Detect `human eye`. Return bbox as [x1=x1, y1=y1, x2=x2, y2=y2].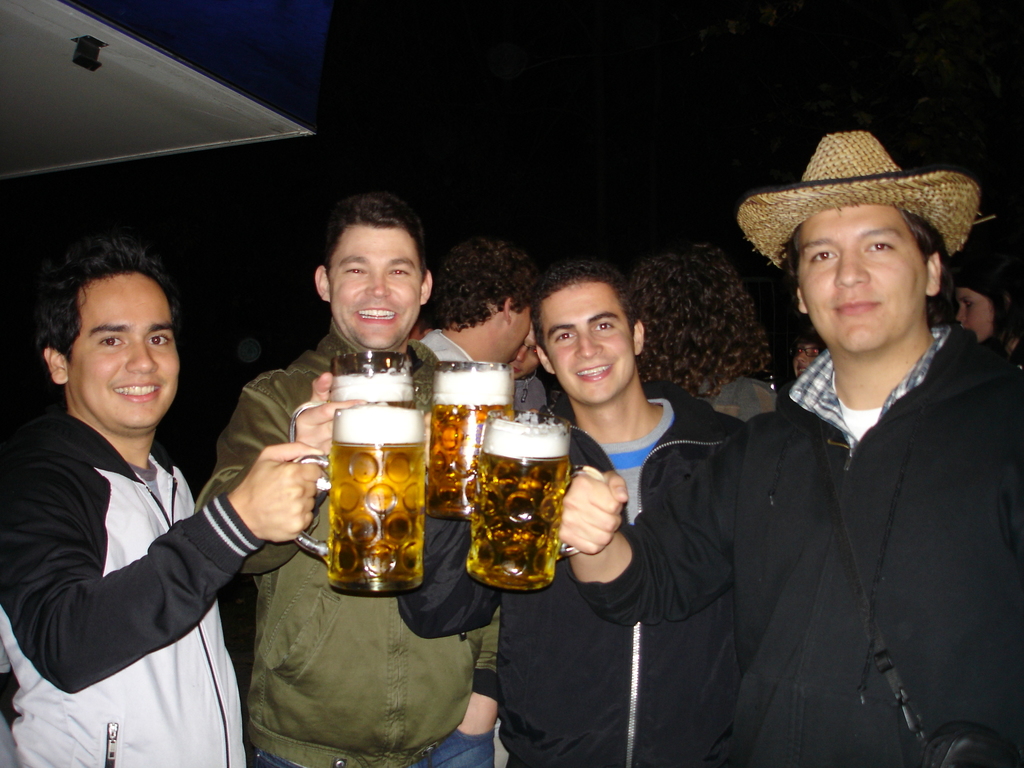
[x1=390, y1=262, x2=412, y2=276].
